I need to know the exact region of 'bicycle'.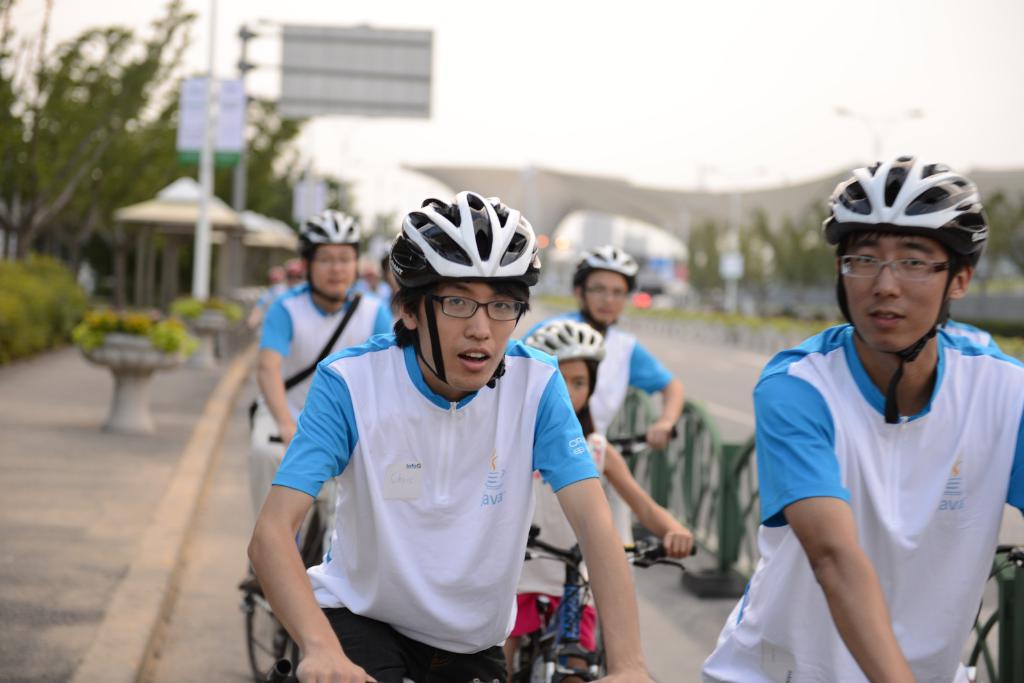
Region: 523 524 703 638.
